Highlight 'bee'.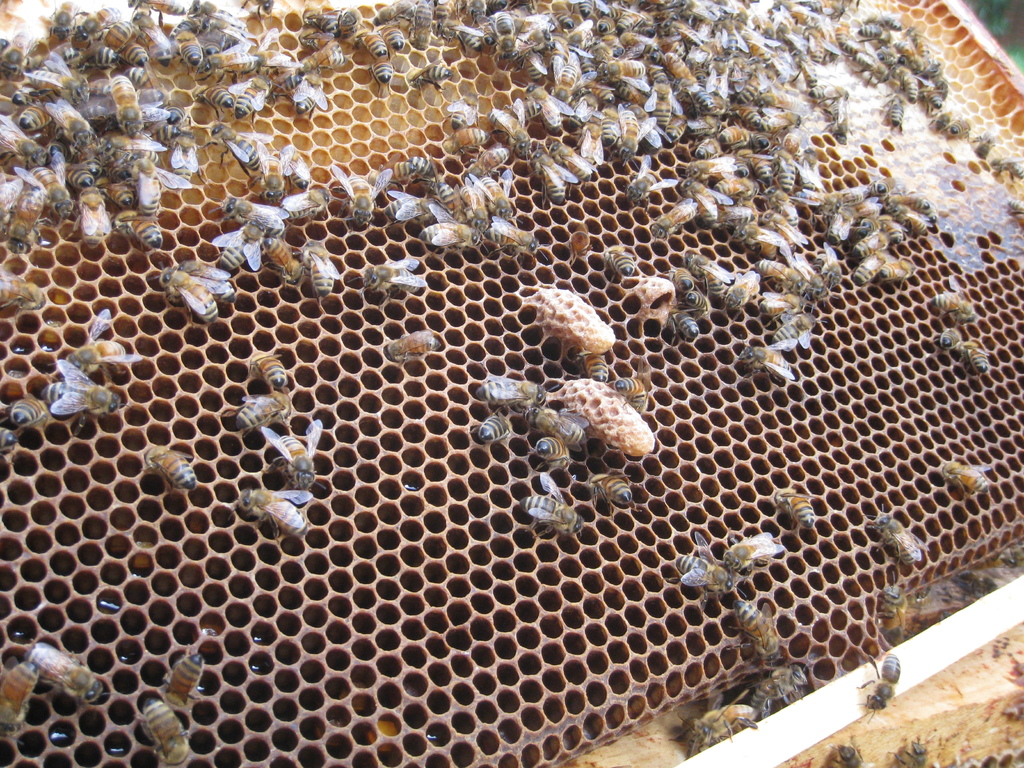
Highlighted region: x1=660, y1=47, x2=696, y2=84.
